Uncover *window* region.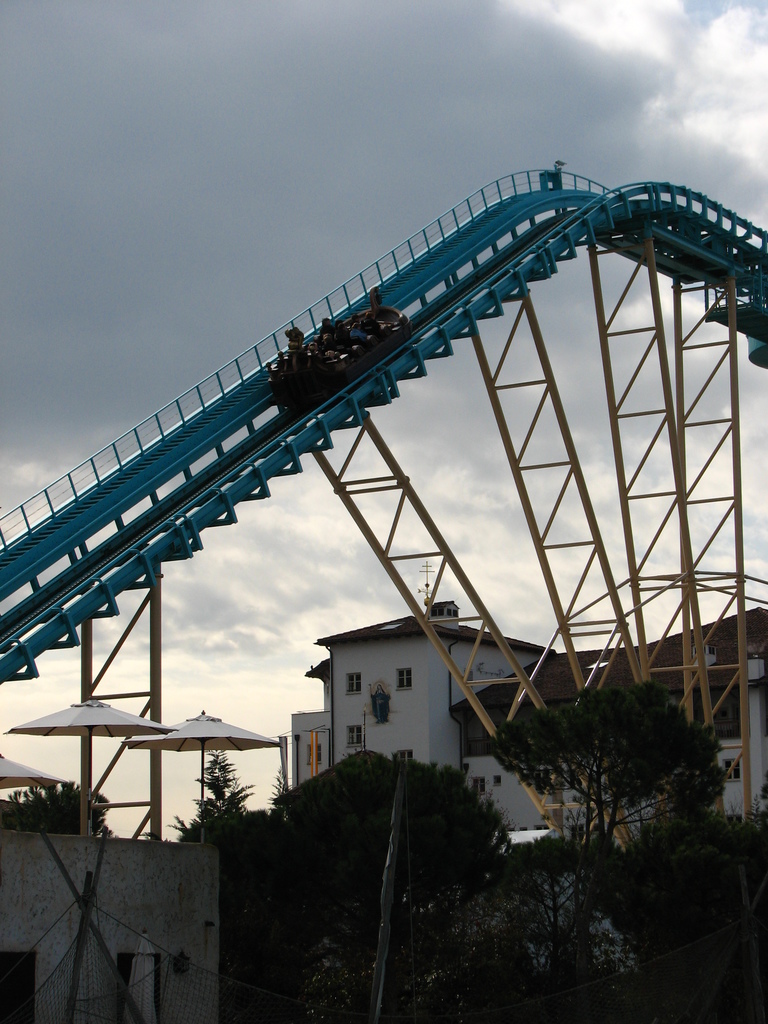
Uncovered: (left=472, top=774, right=487, bottom=796).
